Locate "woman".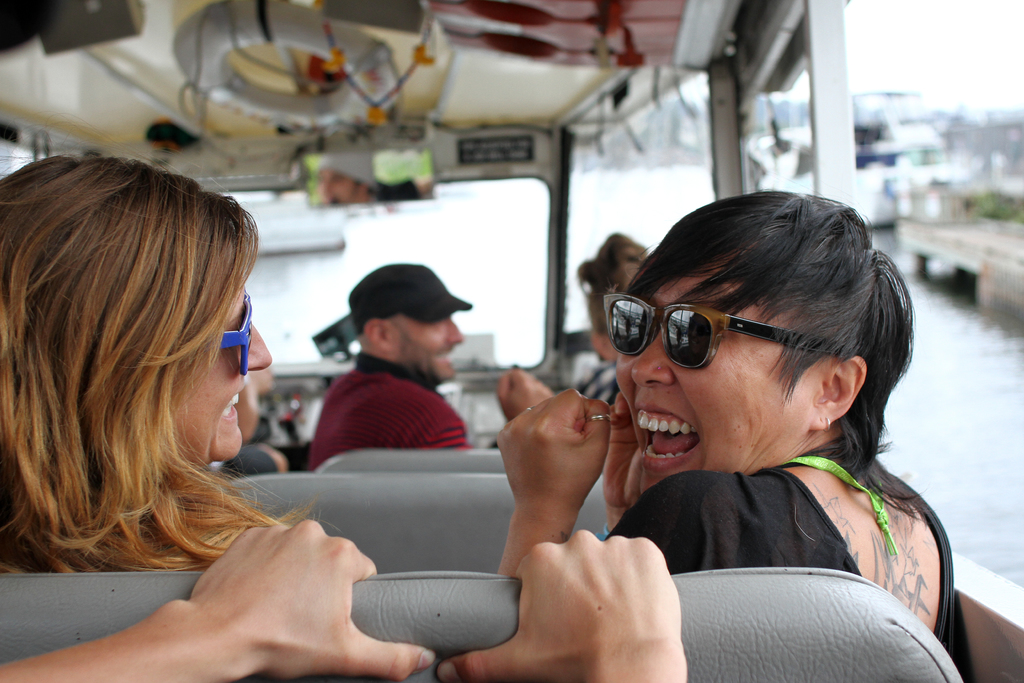
Bounding box: bbox(0, 151, 342, 570).
